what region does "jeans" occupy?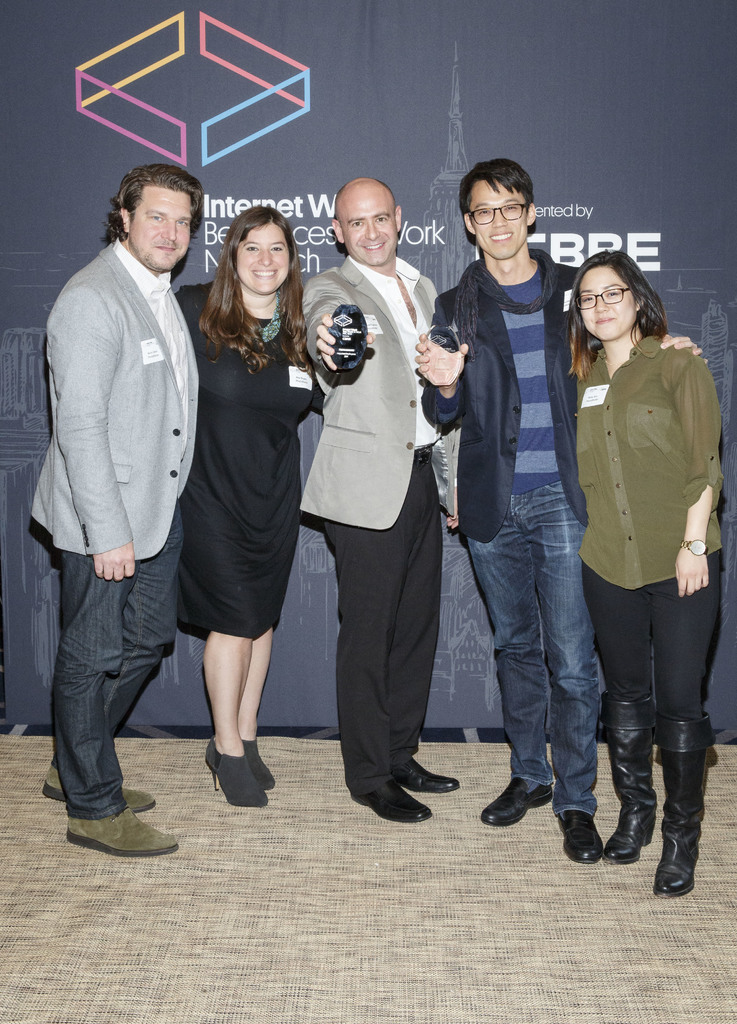
left=588, top=566, right=730, bottom=701.
